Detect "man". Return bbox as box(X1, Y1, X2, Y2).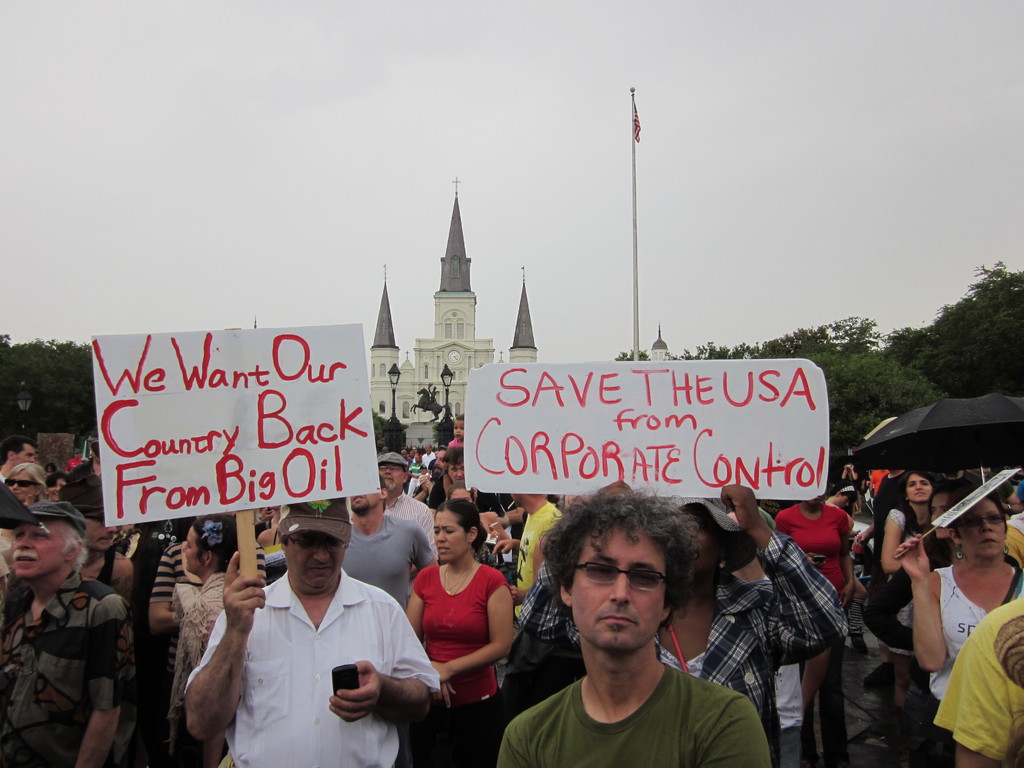
box(379, 451, 440, 603).
